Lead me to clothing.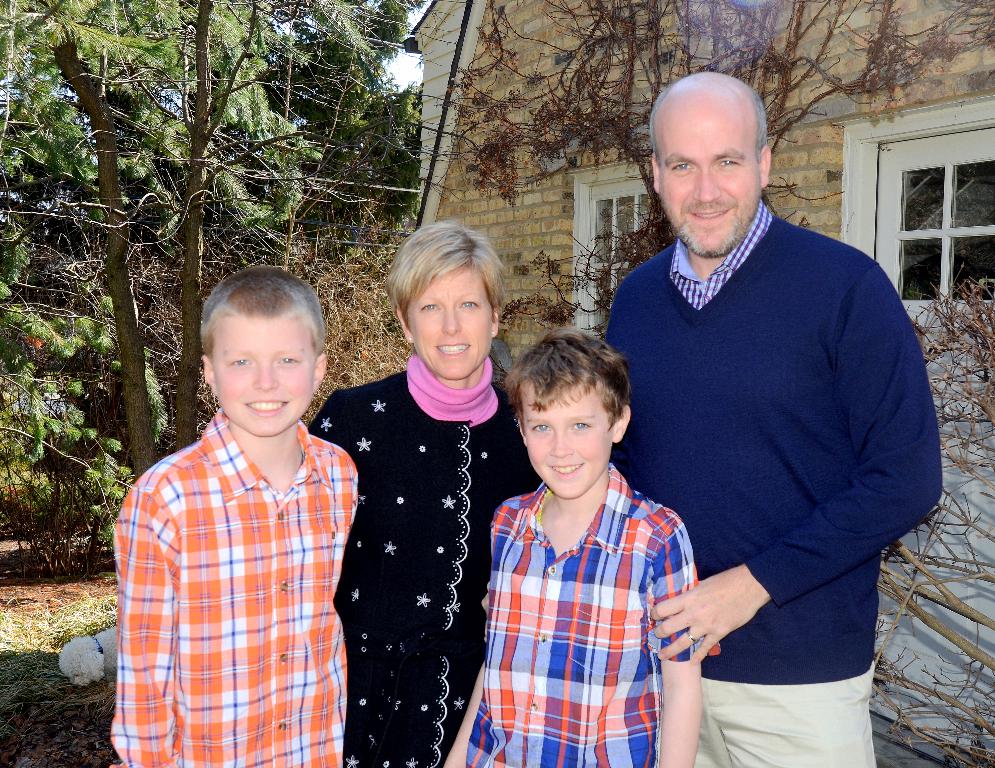
Lead to bbox=[616, 172, 924, 745].
